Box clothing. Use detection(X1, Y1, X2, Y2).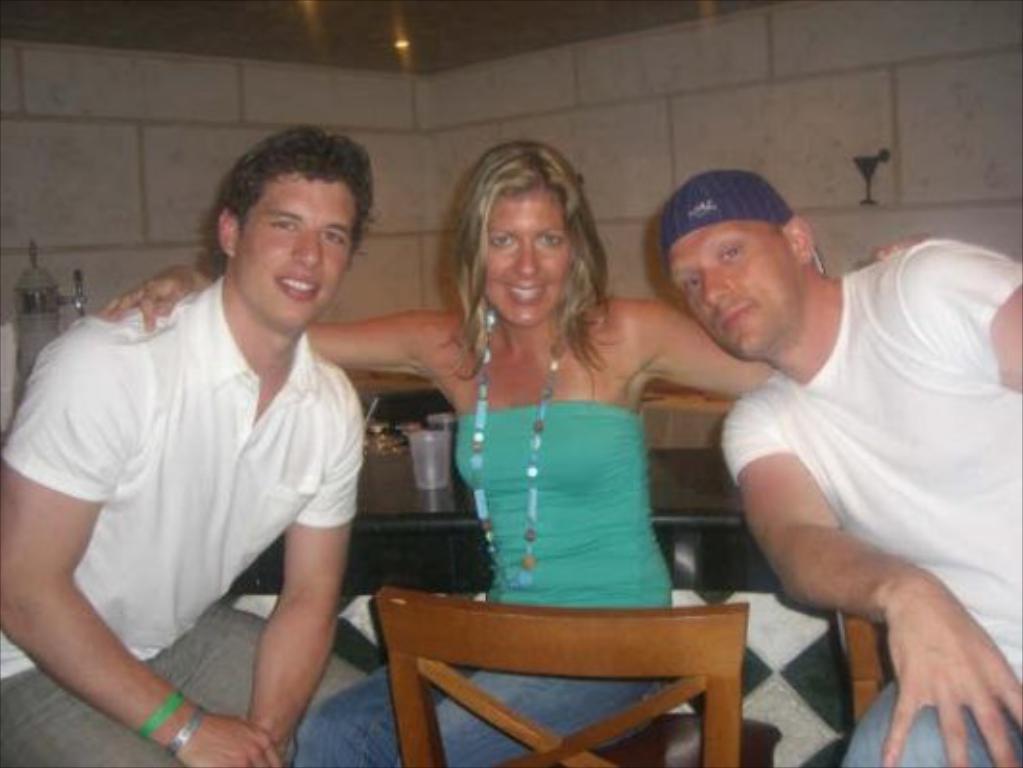
detection(2, 259, 369, 766).
